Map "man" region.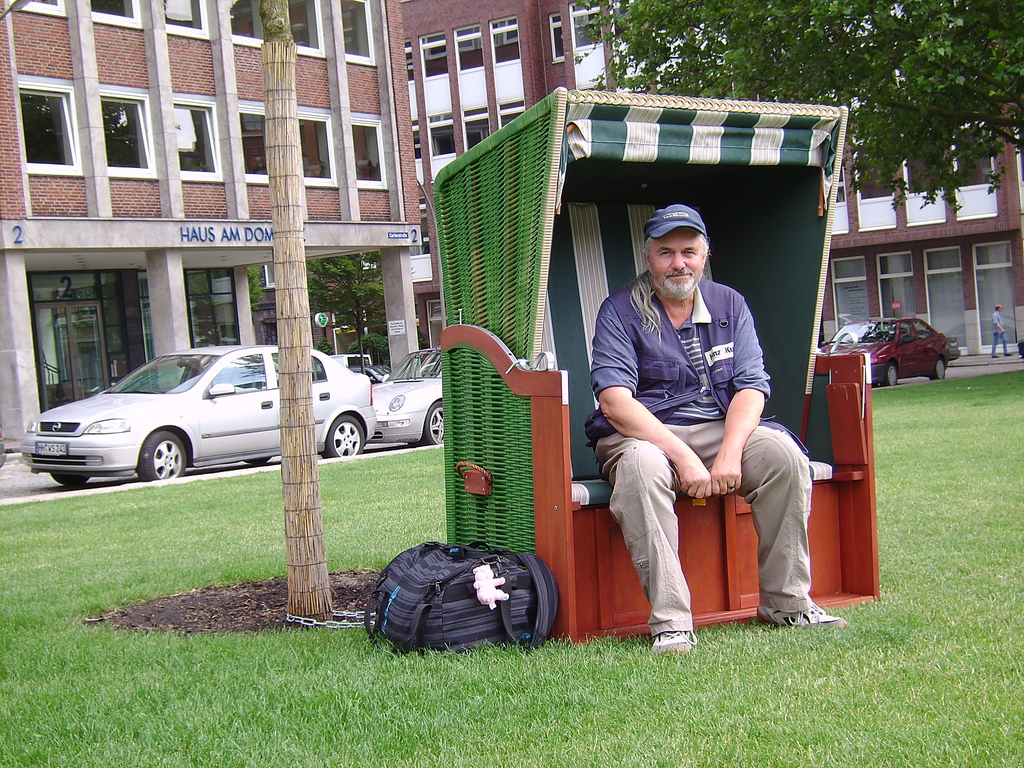
Mapped to region(582, 202, 797, 643).
